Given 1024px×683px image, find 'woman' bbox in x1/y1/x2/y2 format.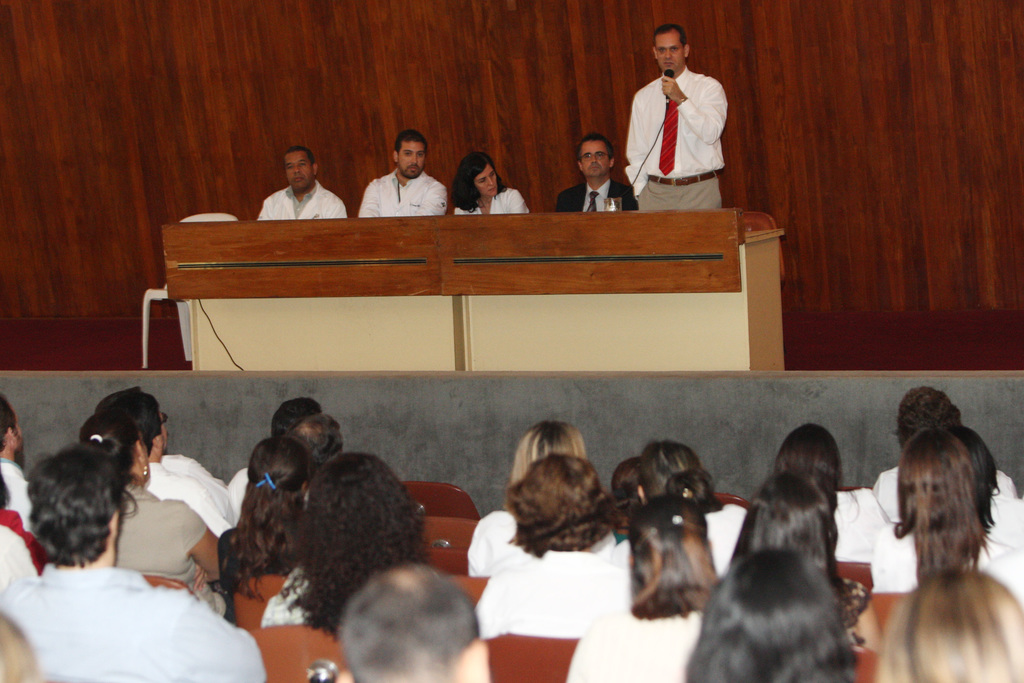
449/147/531/217.
